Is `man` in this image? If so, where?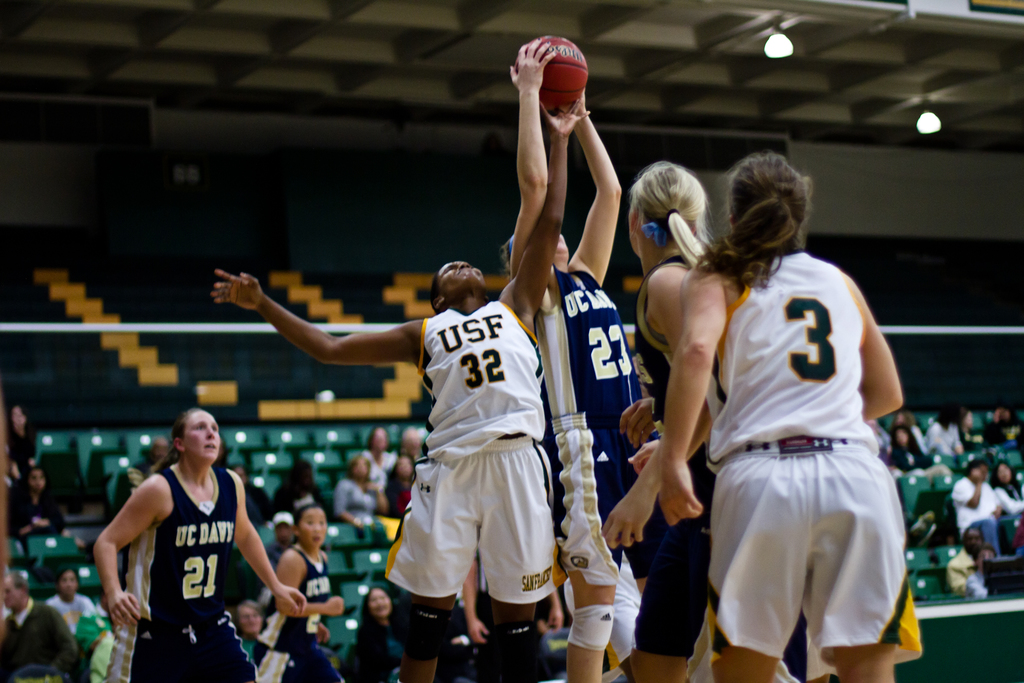
Yes, at bbox(3, 565, 78, 682).
